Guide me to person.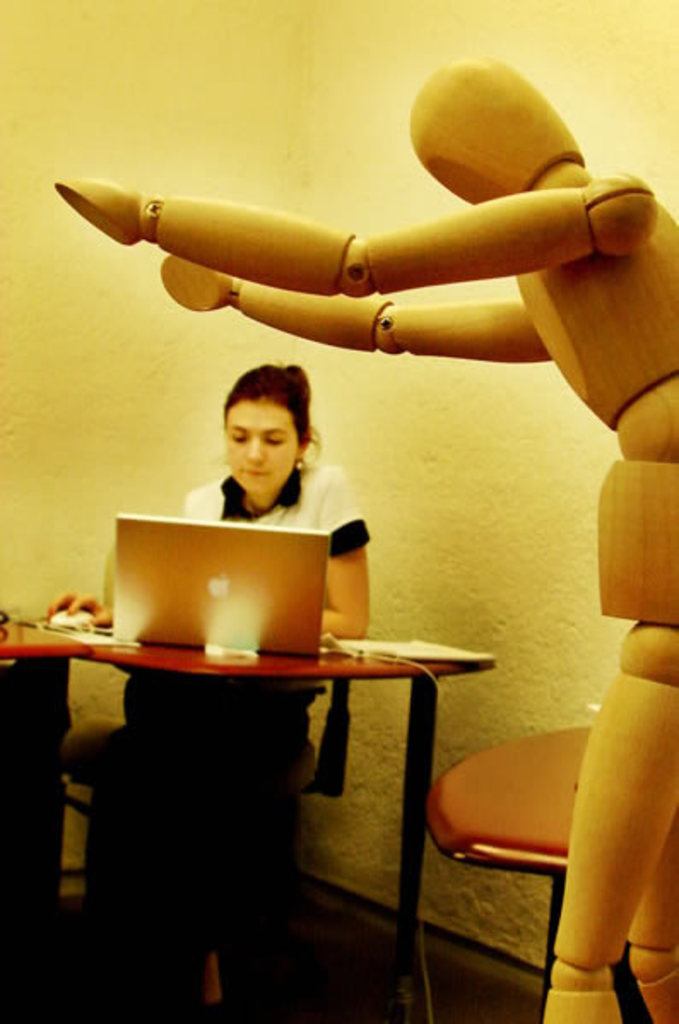
Guidance: [left=26, top=362, right=381, bottom=1022].
